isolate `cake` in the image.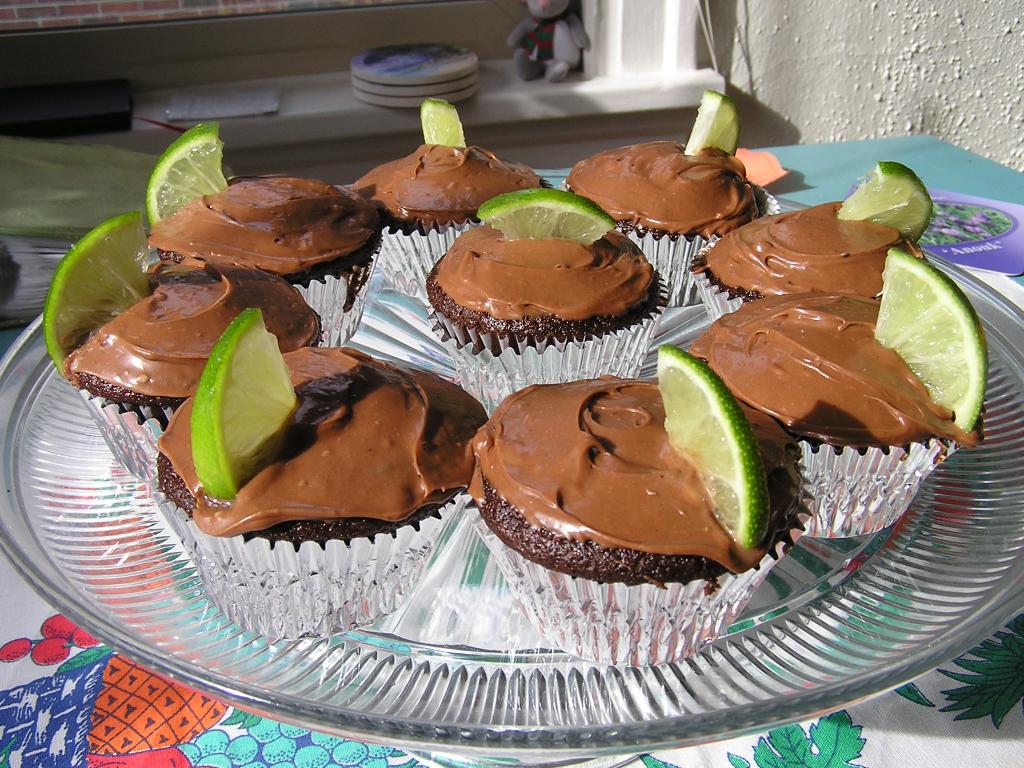
Isolated region: [354, 135, 552, 299].
